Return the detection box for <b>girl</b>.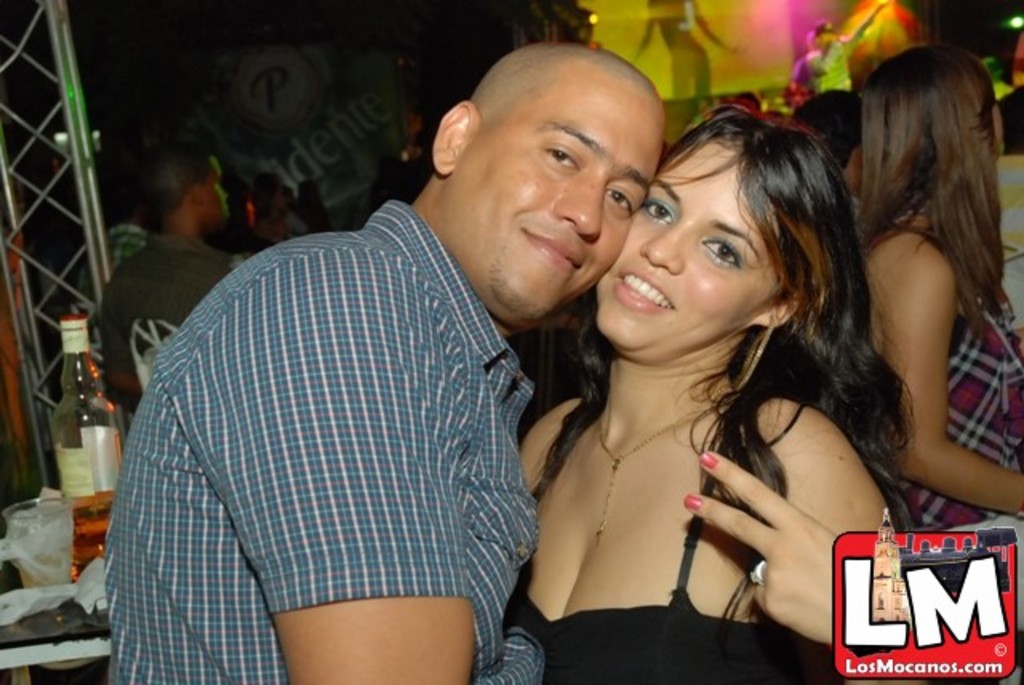
BBox(861, 38, 1019, 523).
